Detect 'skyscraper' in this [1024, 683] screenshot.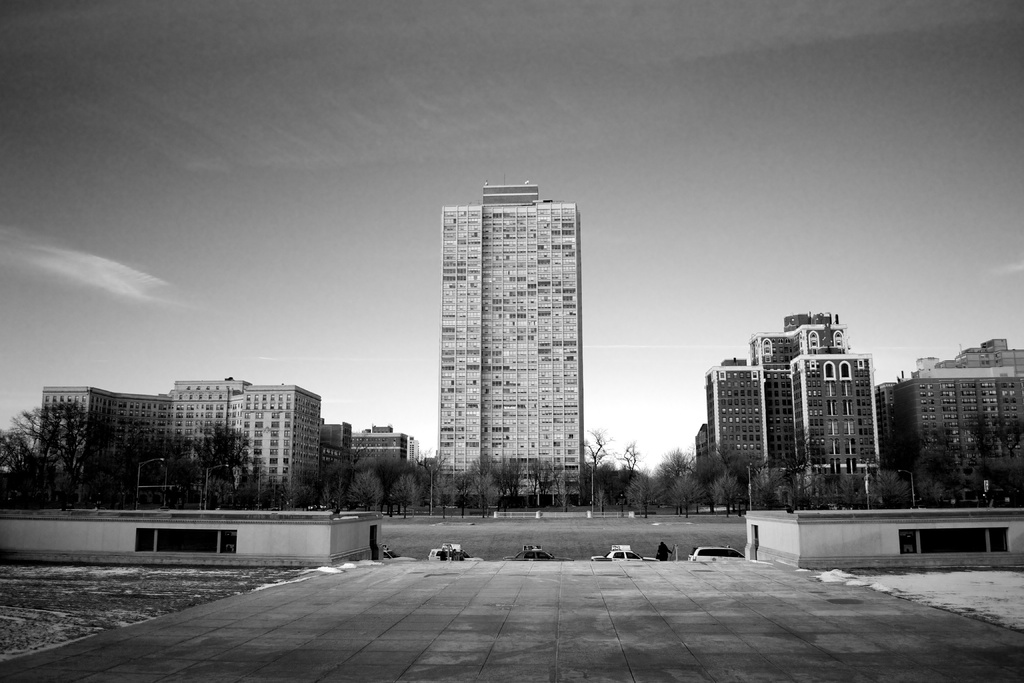
Detection: 435, 174, 584, 491.
